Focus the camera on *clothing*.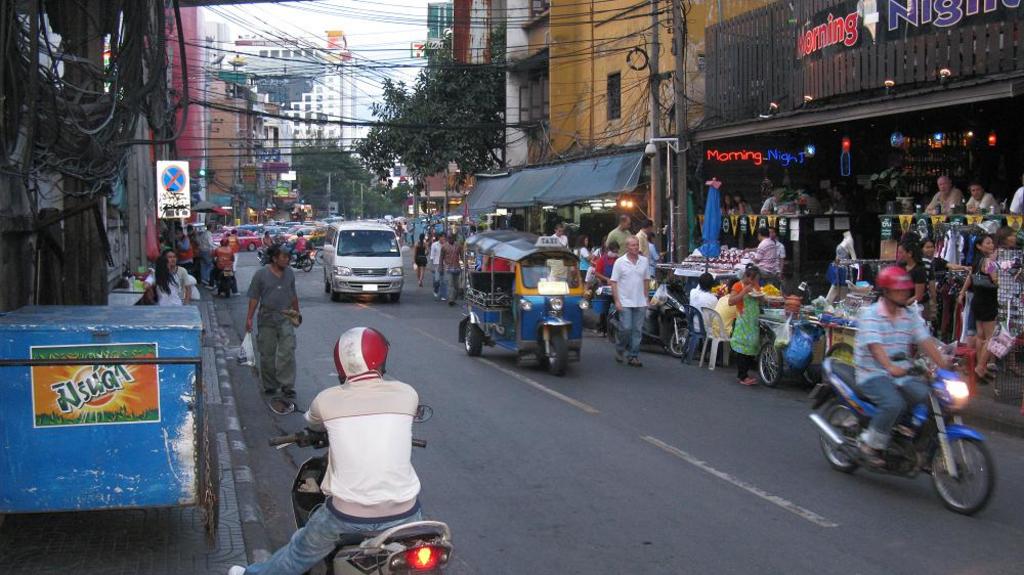
Focus region: box(294, 237, 308, 261).
